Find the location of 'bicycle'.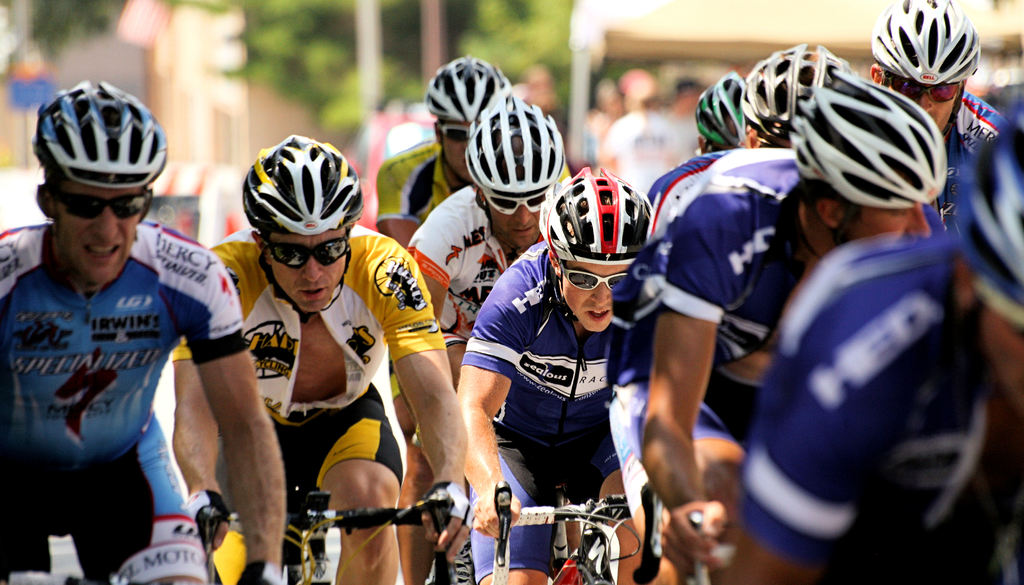
Location: {"x1": 629, "y1": 477, "x2": 662, "y2": 584}.
